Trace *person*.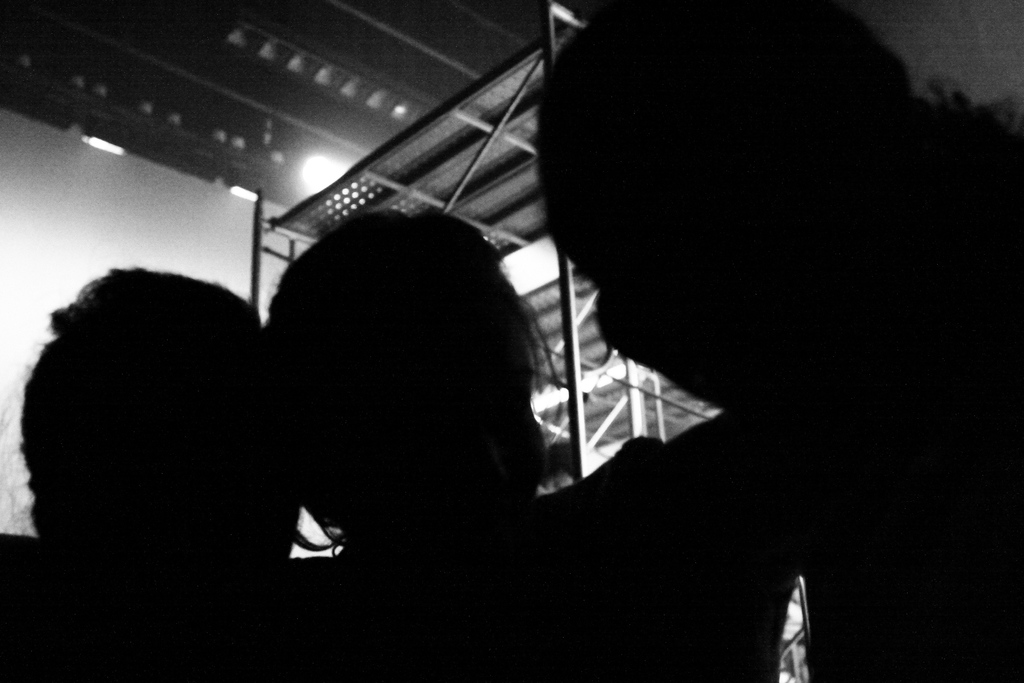
Traced to 32, 256, 308, 569.
